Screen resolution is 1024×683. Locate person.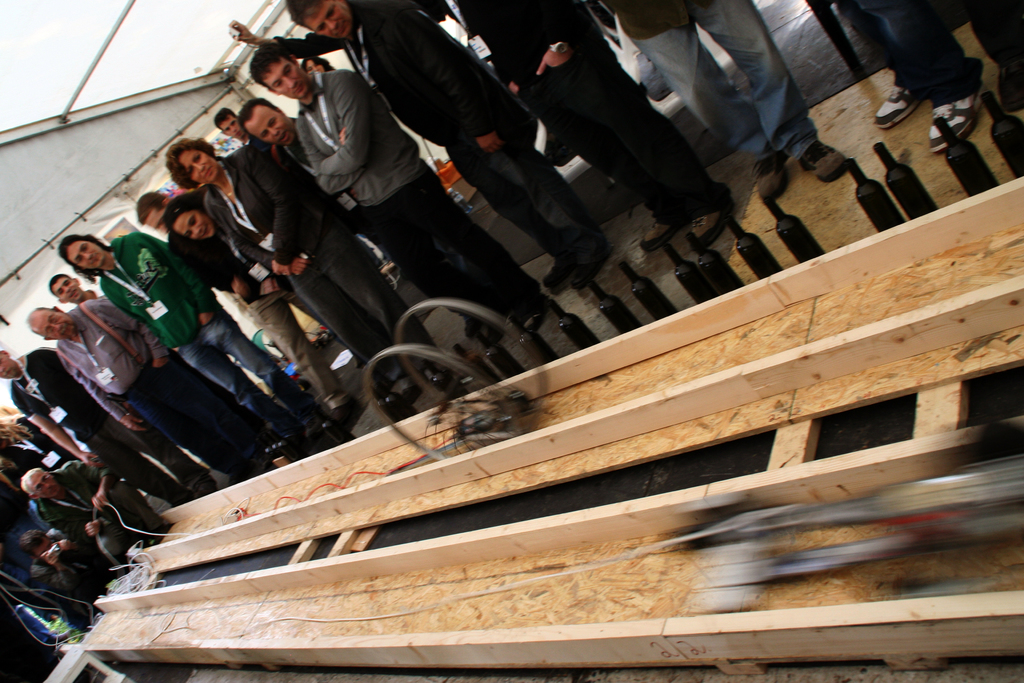
[140,195,334,406].
